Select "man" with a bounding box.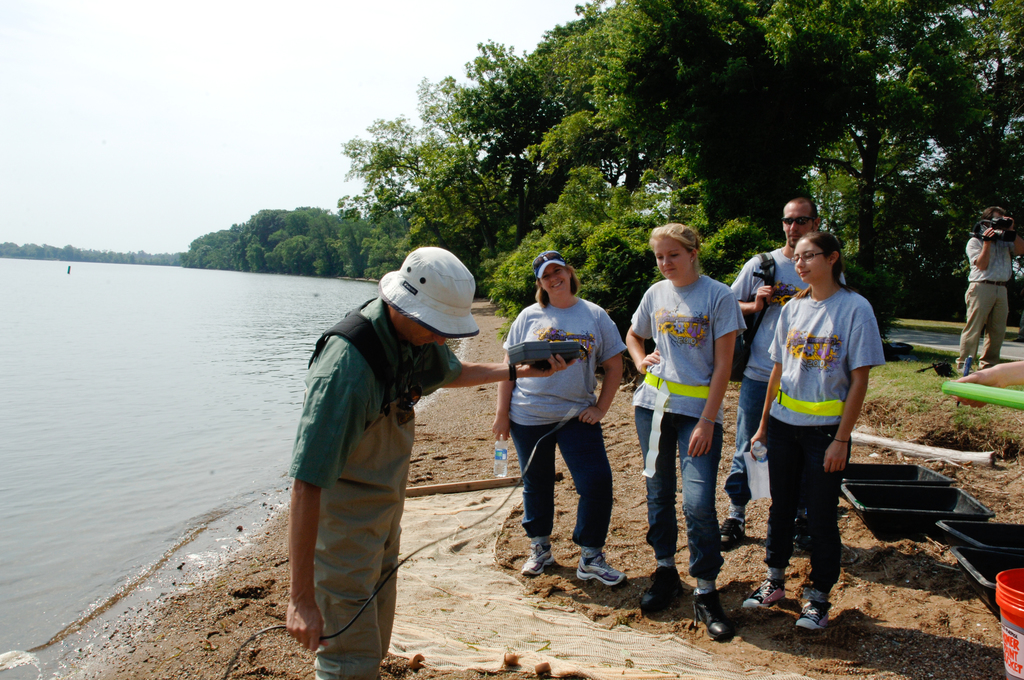
290, 245, 579, 677.
